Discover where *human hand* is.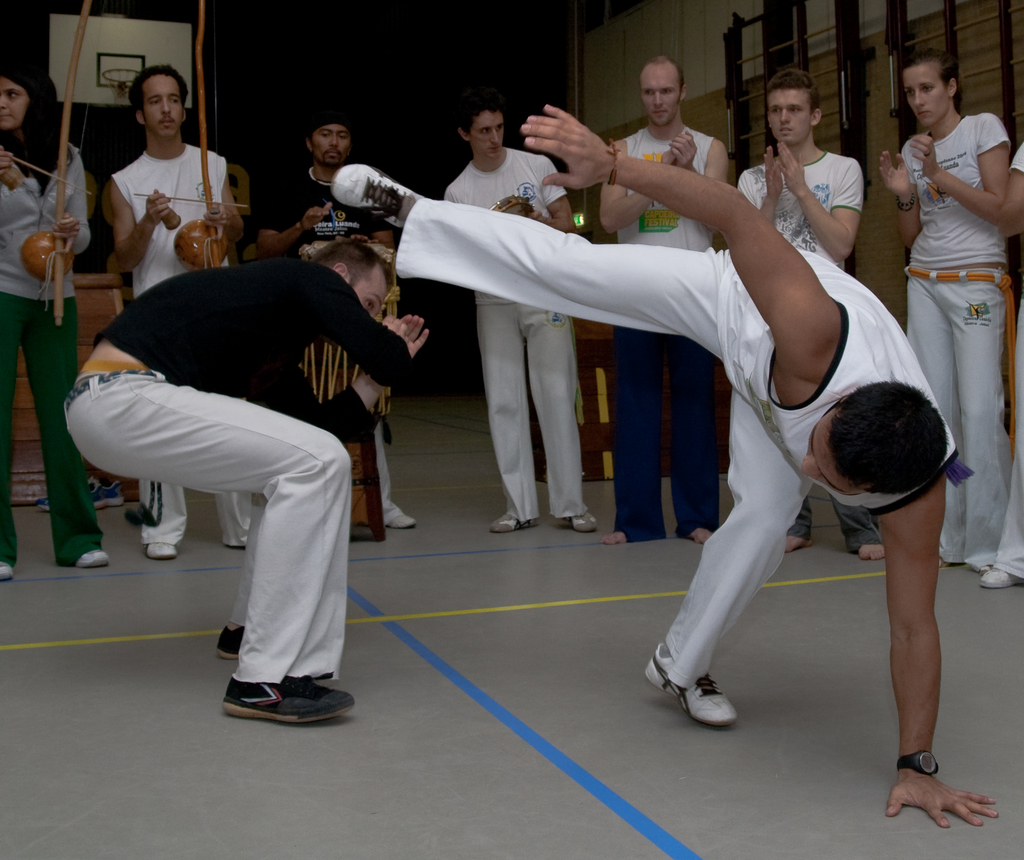
Discovered at x1=47, y1=211, x2=81, y2=256.
